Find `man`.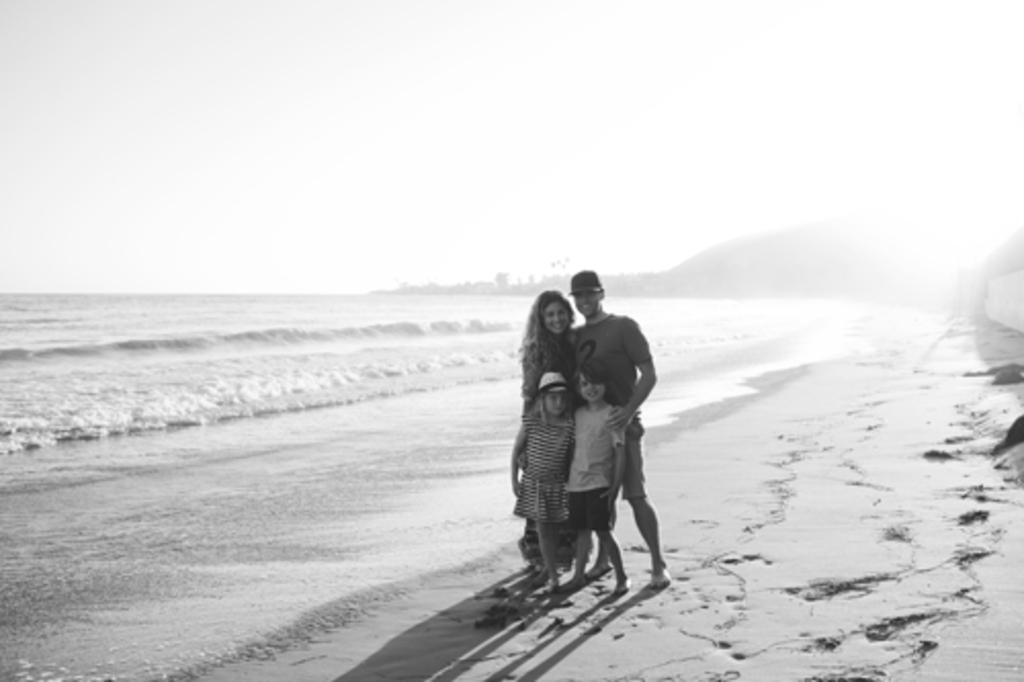
<region>567, 264, 668, 592</region>.
